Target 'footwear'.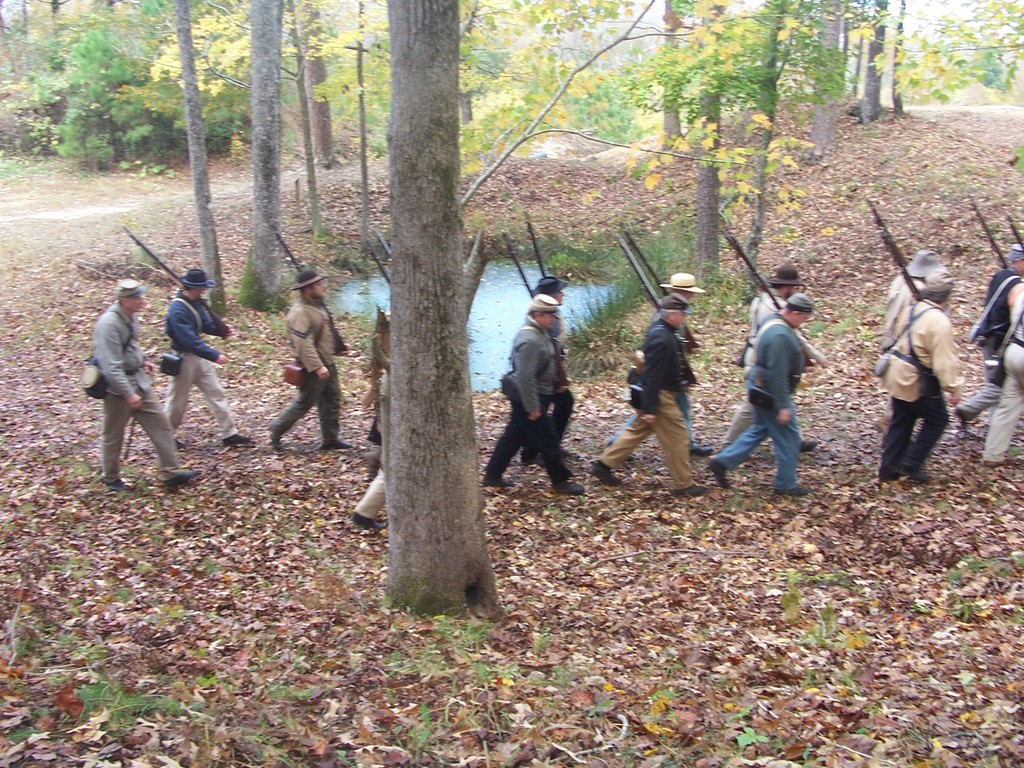
Target region: l=550, t=479, r=585, b=492.
